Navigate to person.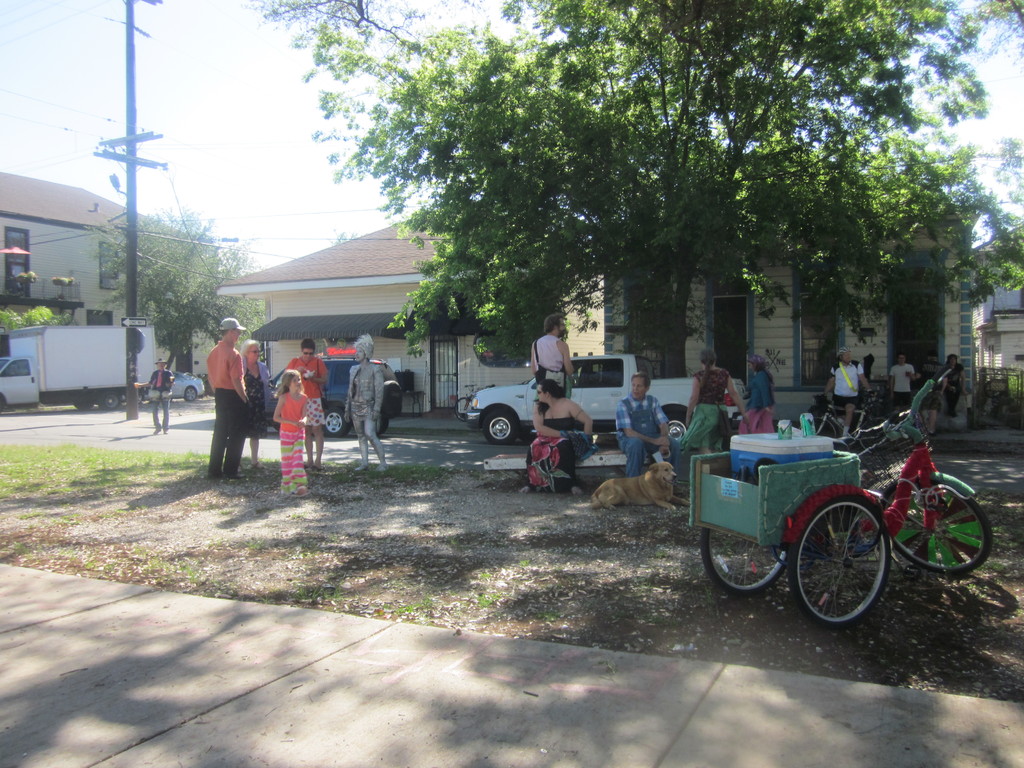
Navigation target: 344/331/387/479.
